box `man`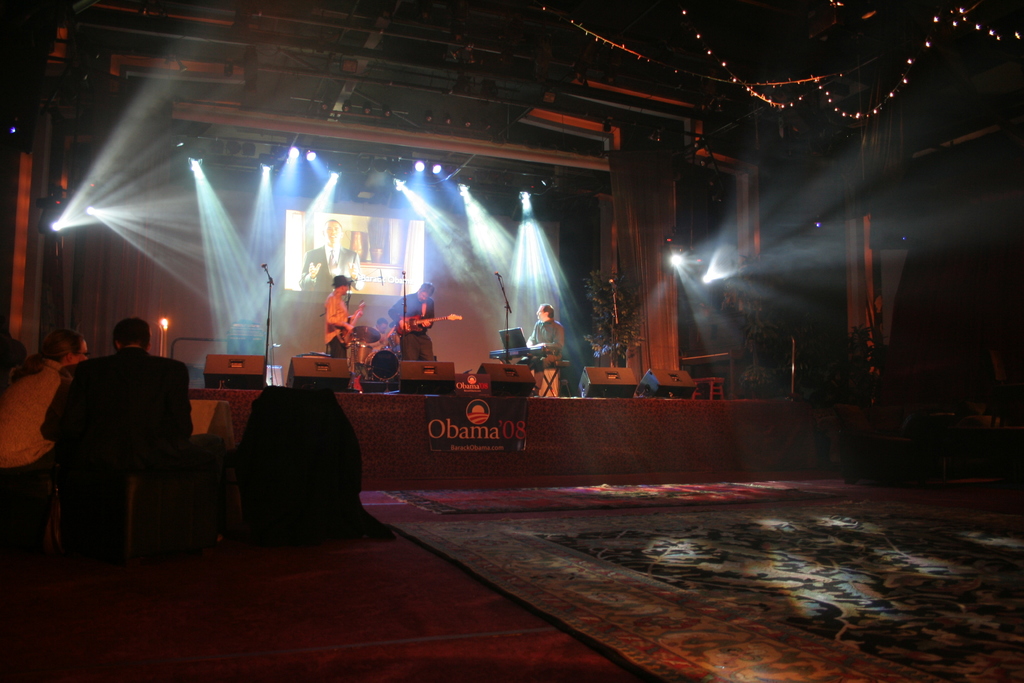
<box>323,269,364,360</box>
